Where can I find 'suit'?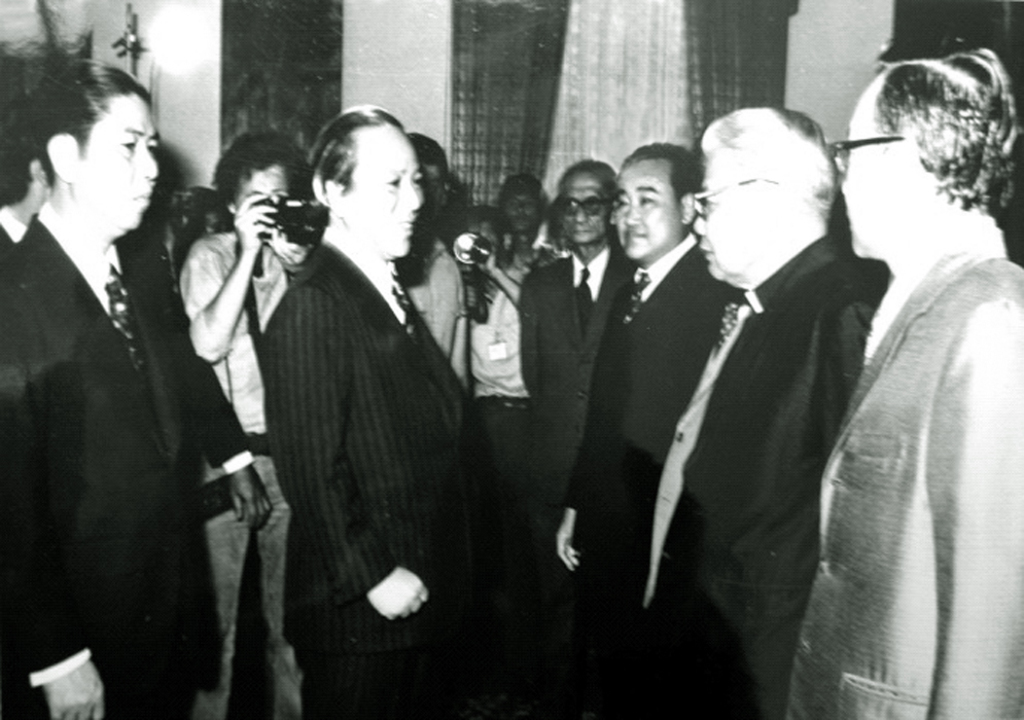
You can find it at (left=254, top=216, right=476, bottom=719).
